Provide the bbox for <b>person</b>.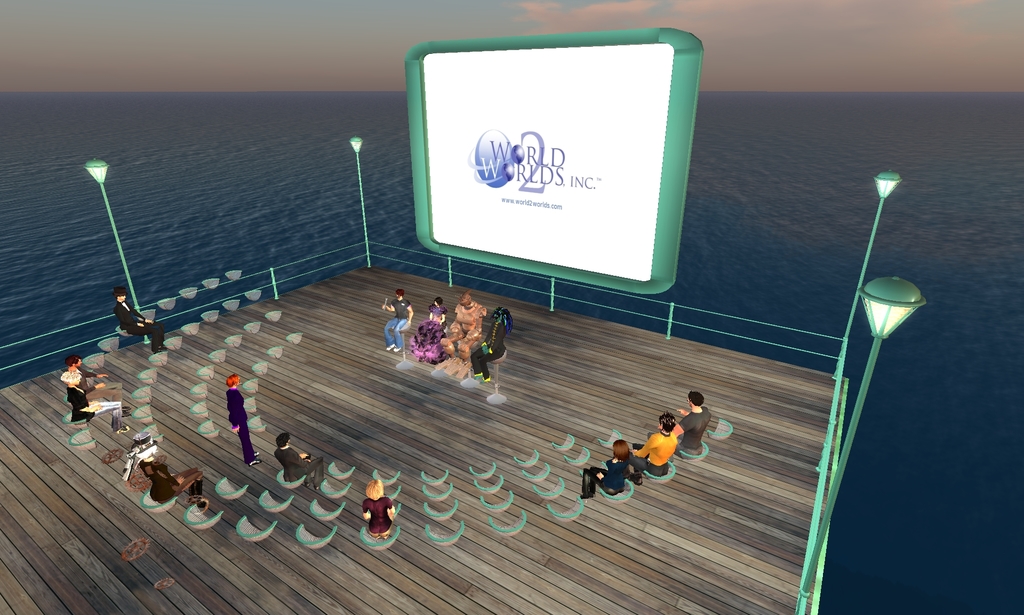
Rect(380, 286, 414, 352).
